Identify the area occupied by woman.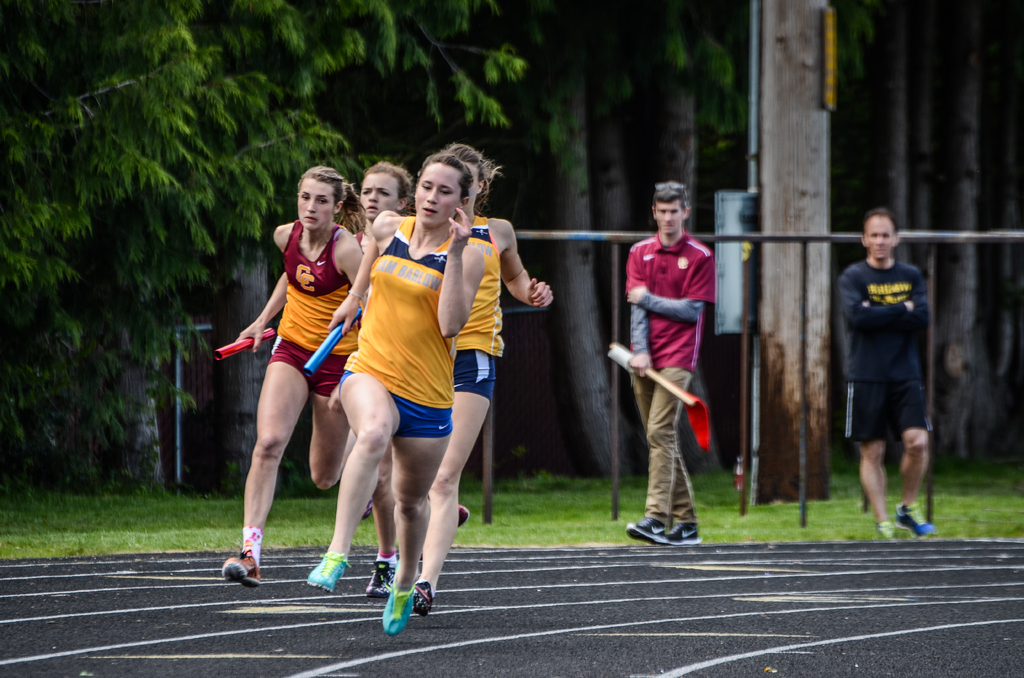
Area: region(231, 164, 375, 593).
